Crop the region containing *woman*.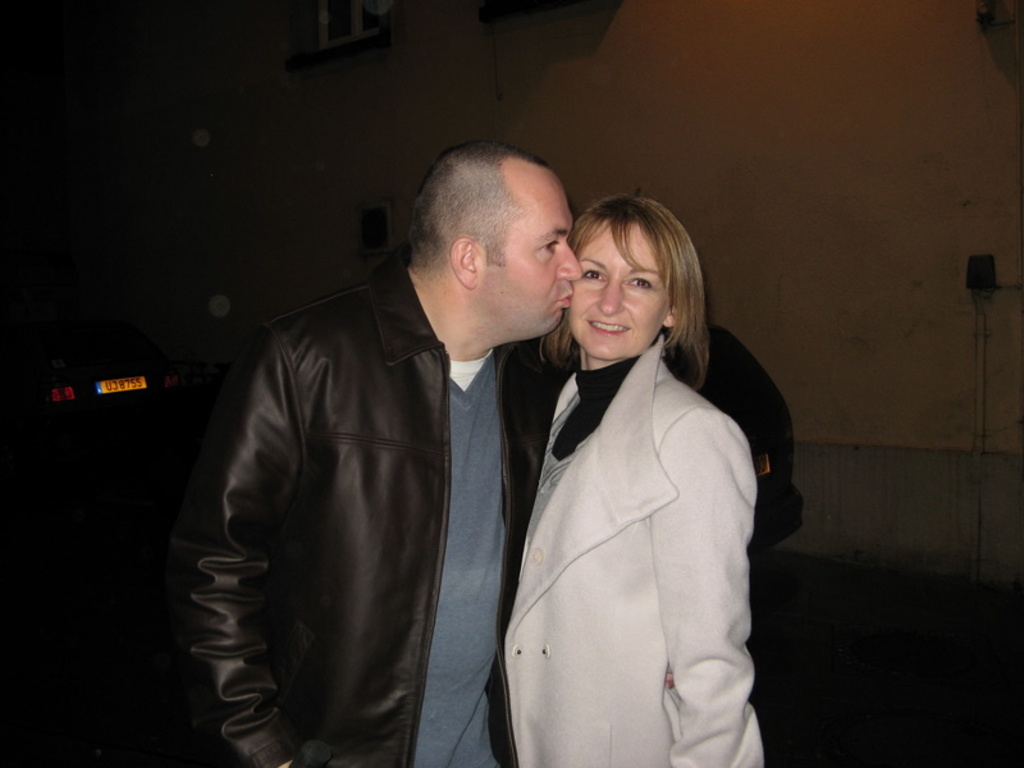
Crop region: l=500, t=191, r=771, b=767.
